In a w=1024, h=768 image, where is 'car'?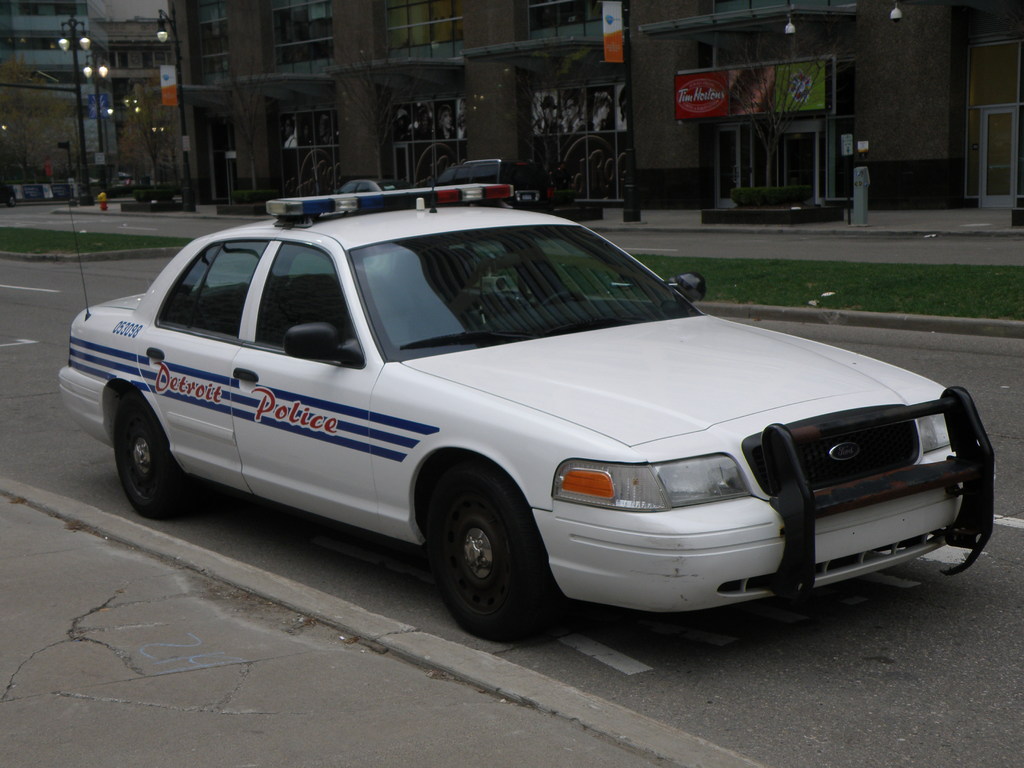
pyautogui.locateOnScreen(340, 177, 404, 193).
